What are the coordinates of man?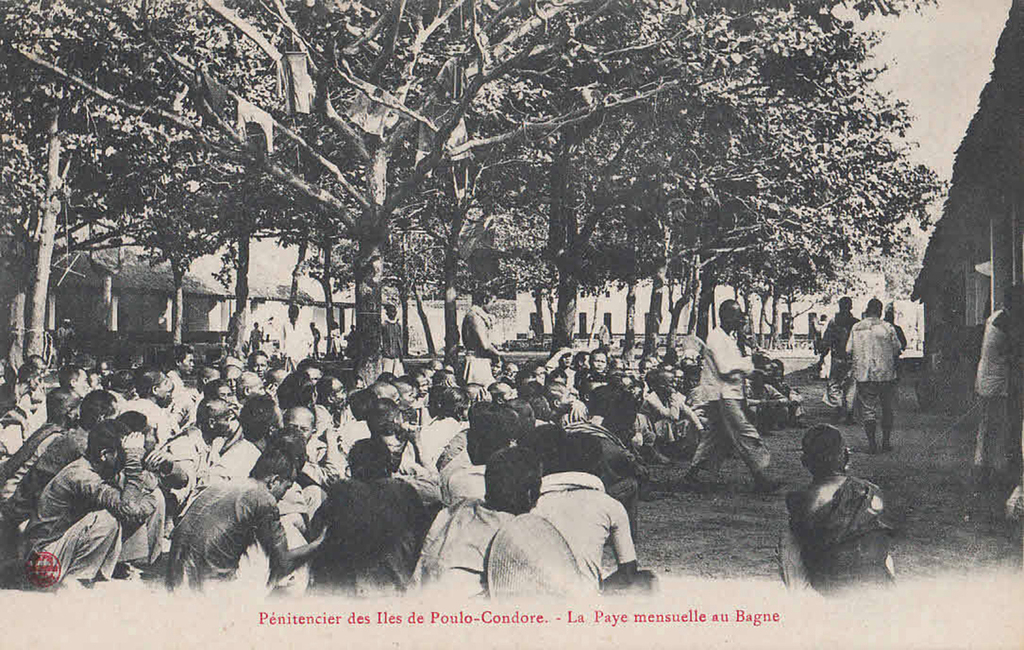
x1=775 y1=416 x2=898 y2=595.
